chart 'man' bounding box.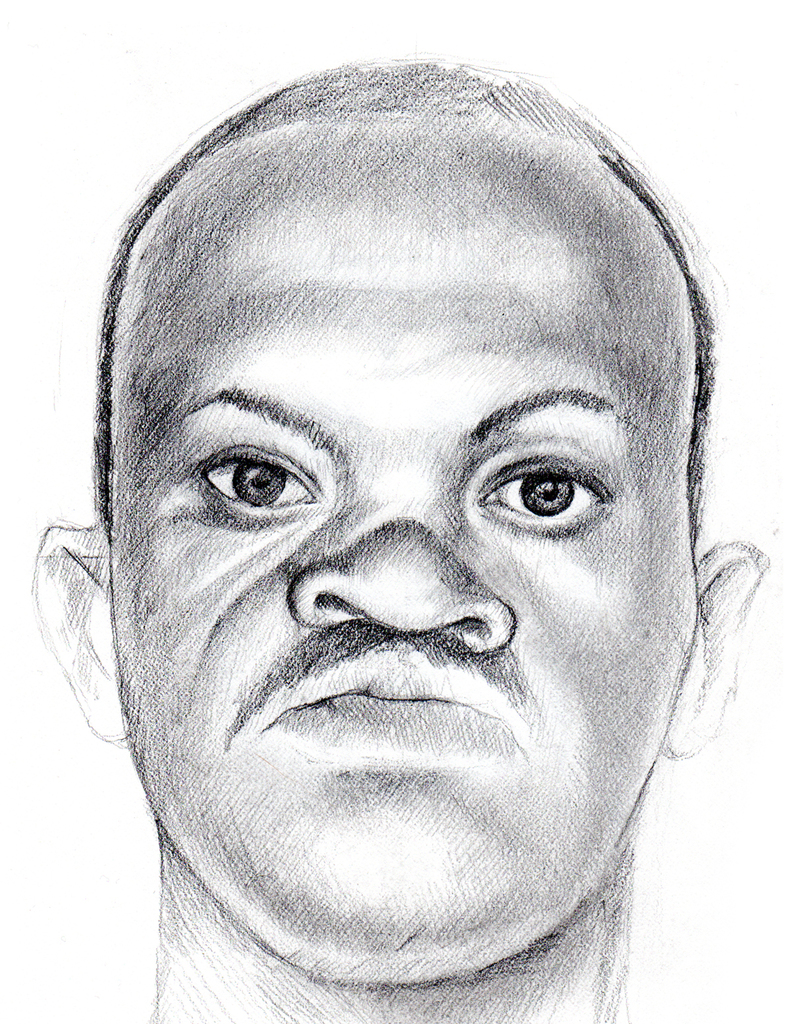
Charted: <bbox>9, 94, 789, 1017</bbox>.
